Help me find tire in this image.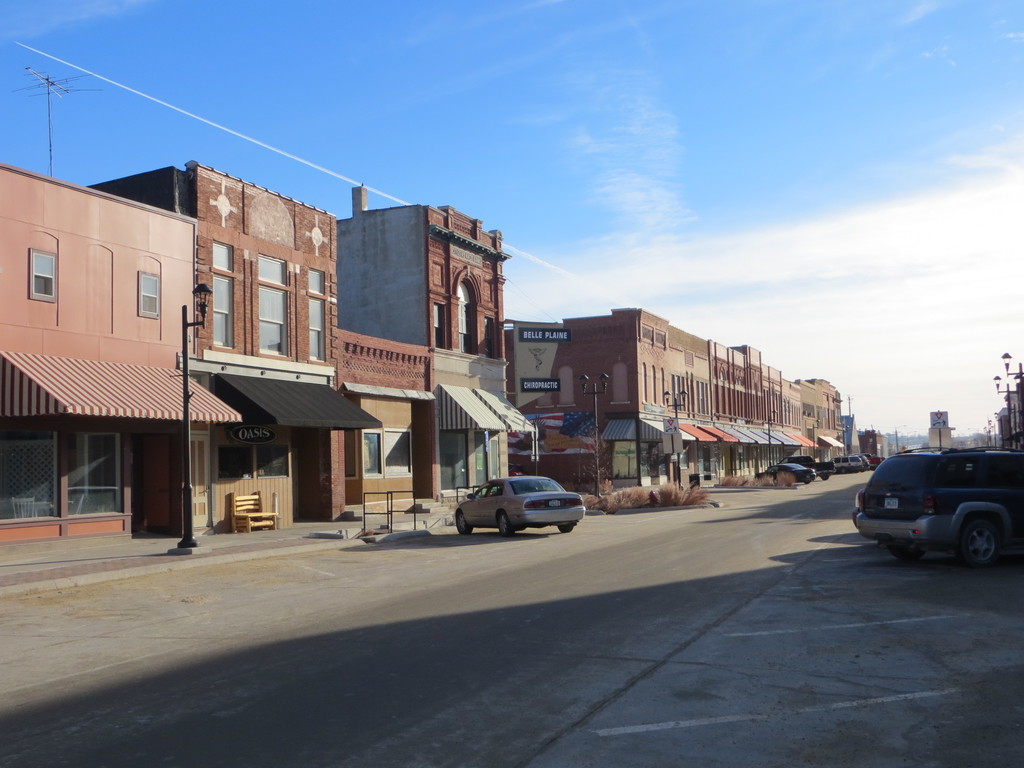
Found it: [497,513,513,532].
